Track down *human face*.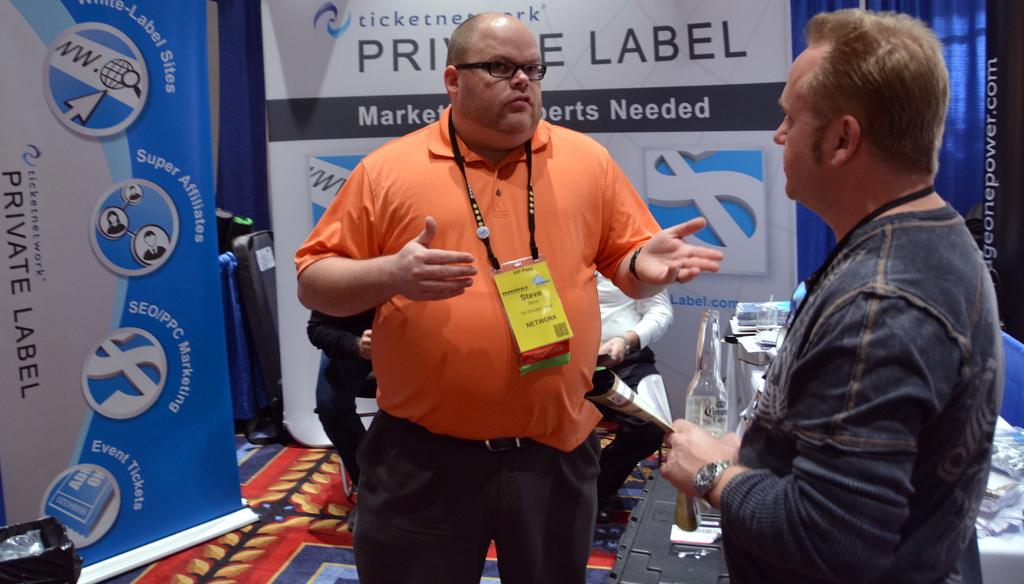
Tracked to [x1=457, y1=19, x2=543, y2=129].
